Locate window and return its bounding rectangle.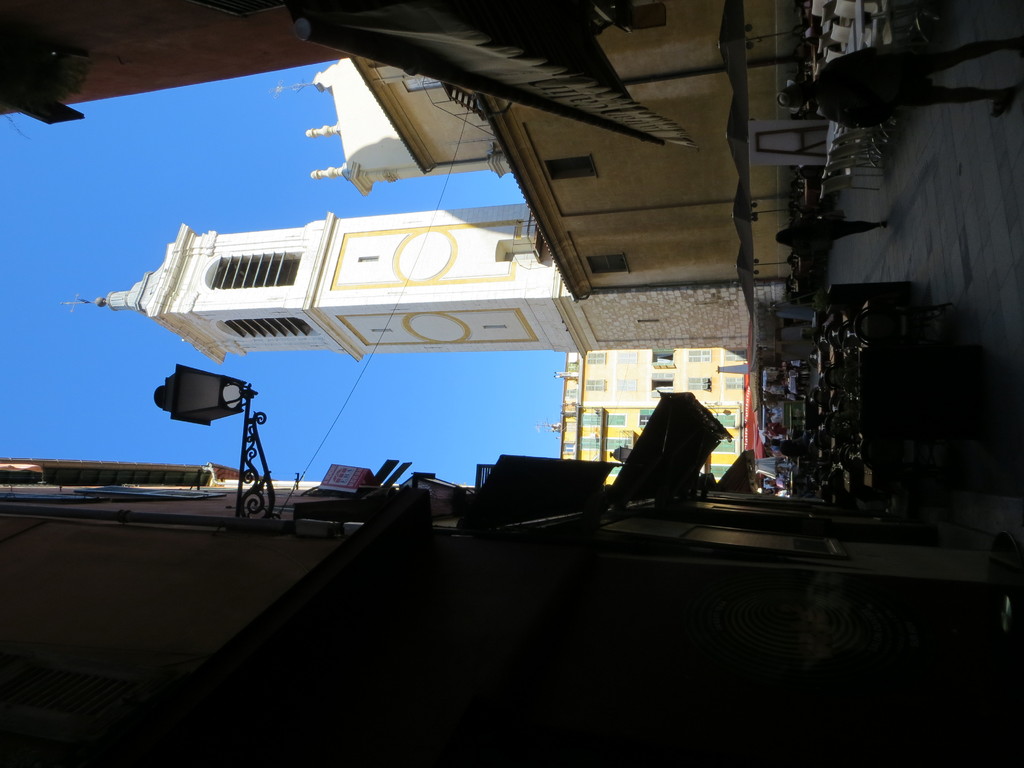
(582,379,608,391).
